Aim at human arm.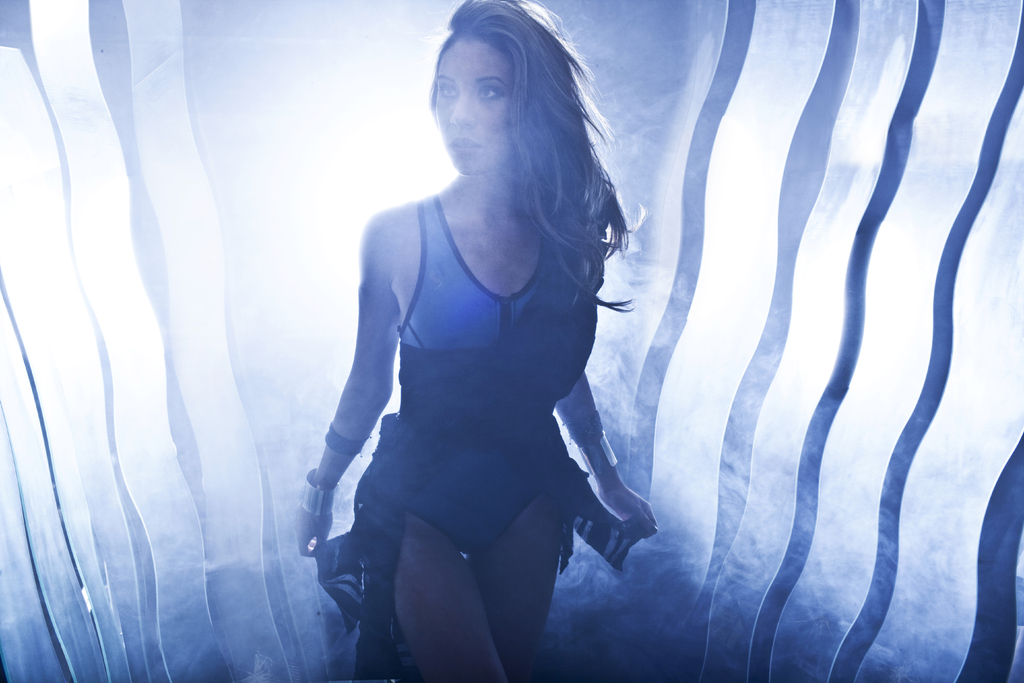
Aimed at bbox=[321, 235, 415, 559].
